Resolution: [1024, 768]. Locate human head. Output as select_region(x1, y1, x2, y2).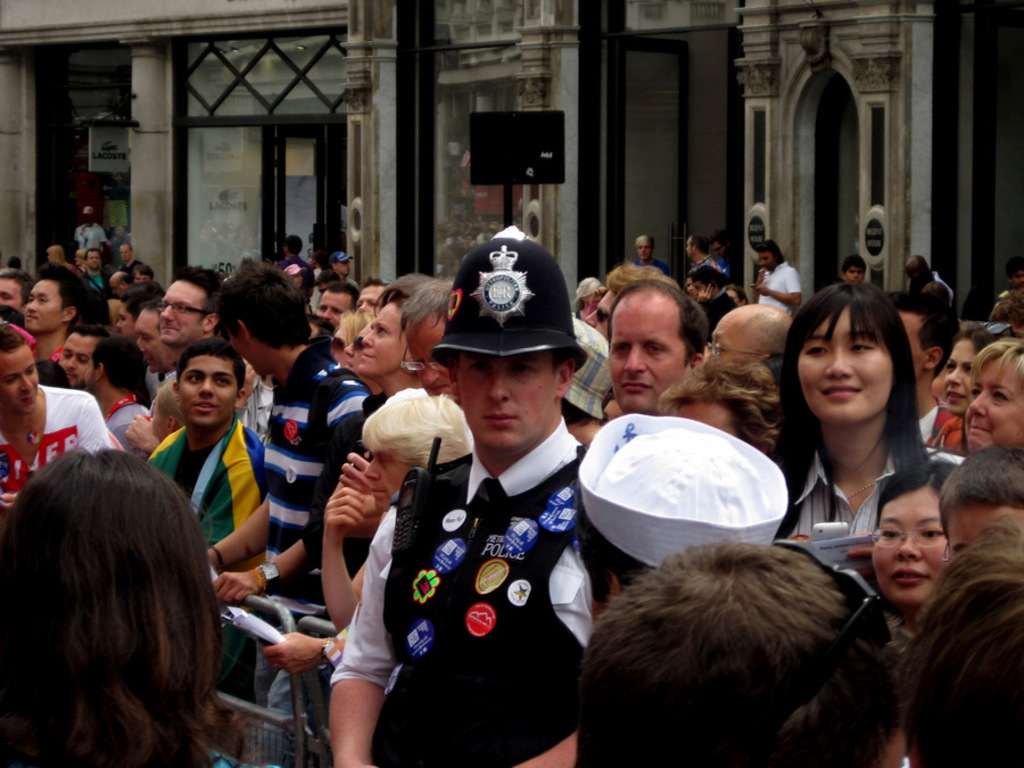
select_region(23, 258, 91, 335).
